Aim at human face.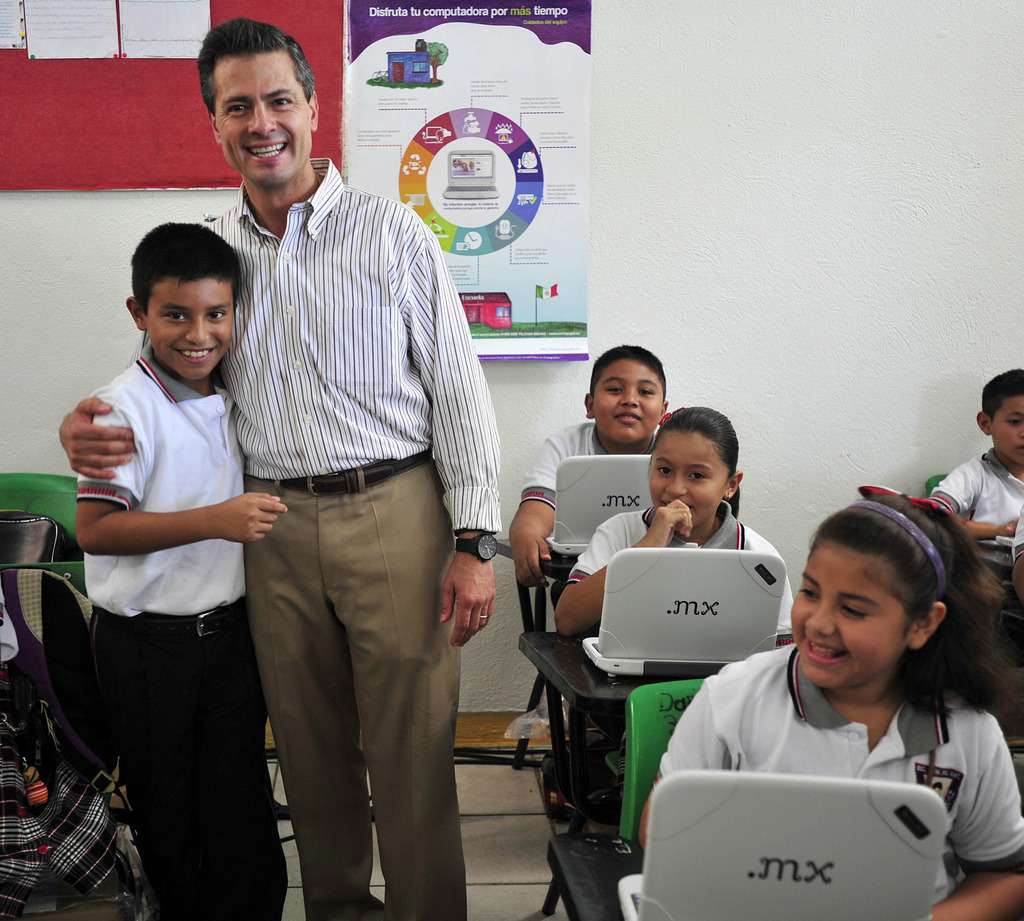
Aimed at pyautogui.locateOnScreen(589, 348, 663, 444).
